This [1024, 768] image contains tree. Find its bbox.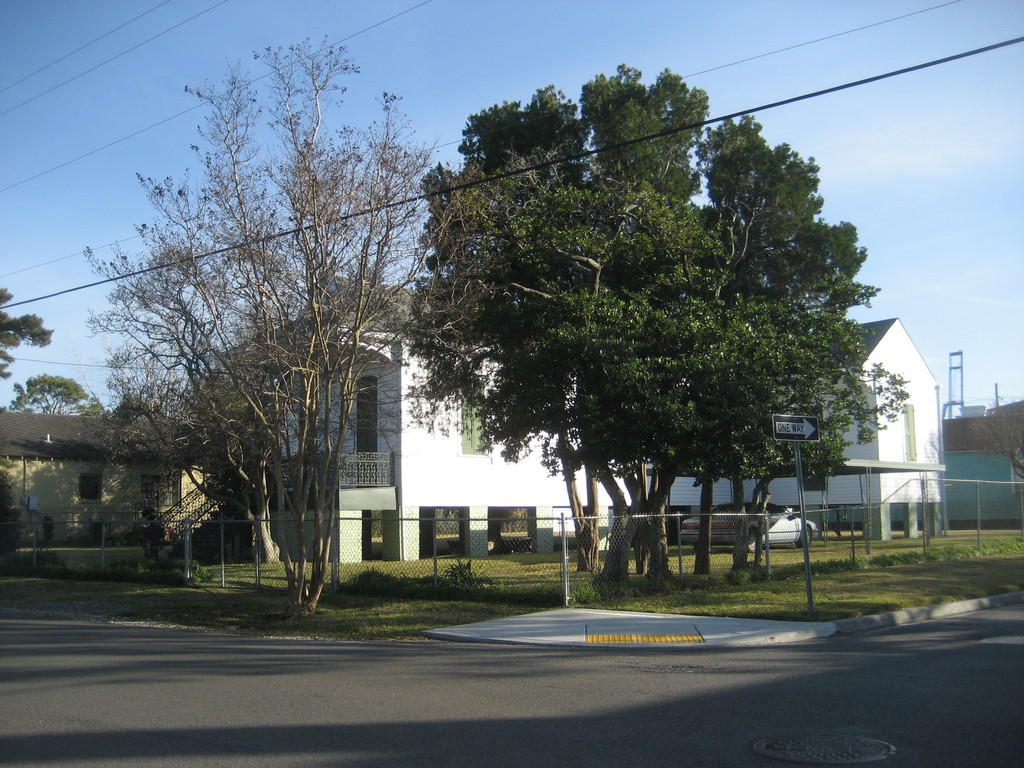
(8,369,104,416).
